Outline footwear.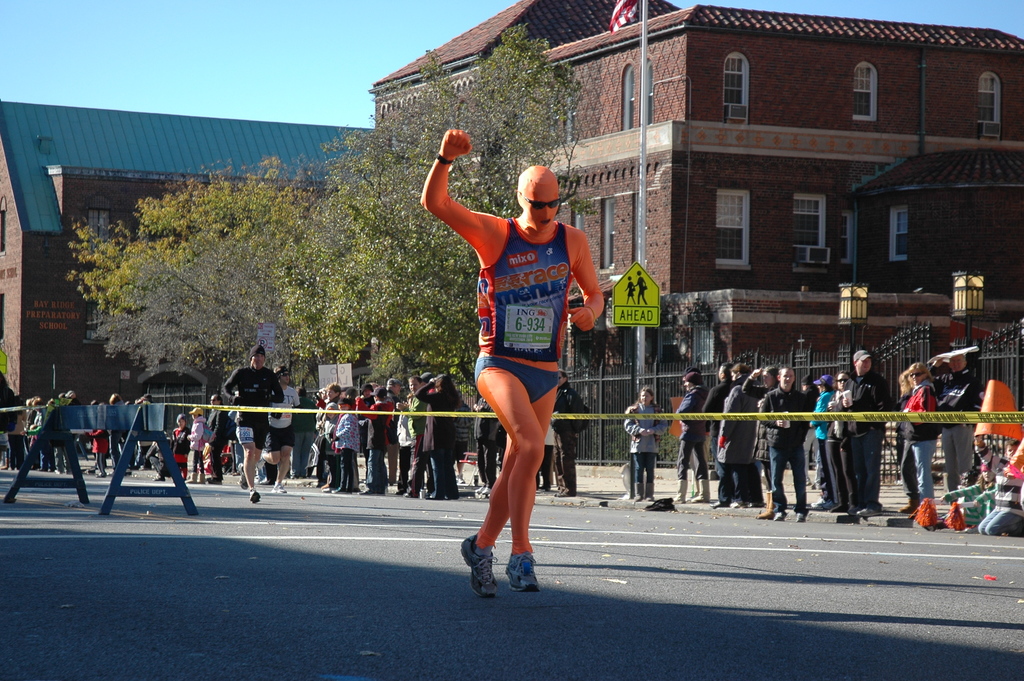
Outline: (355, 483, 381, 495).
